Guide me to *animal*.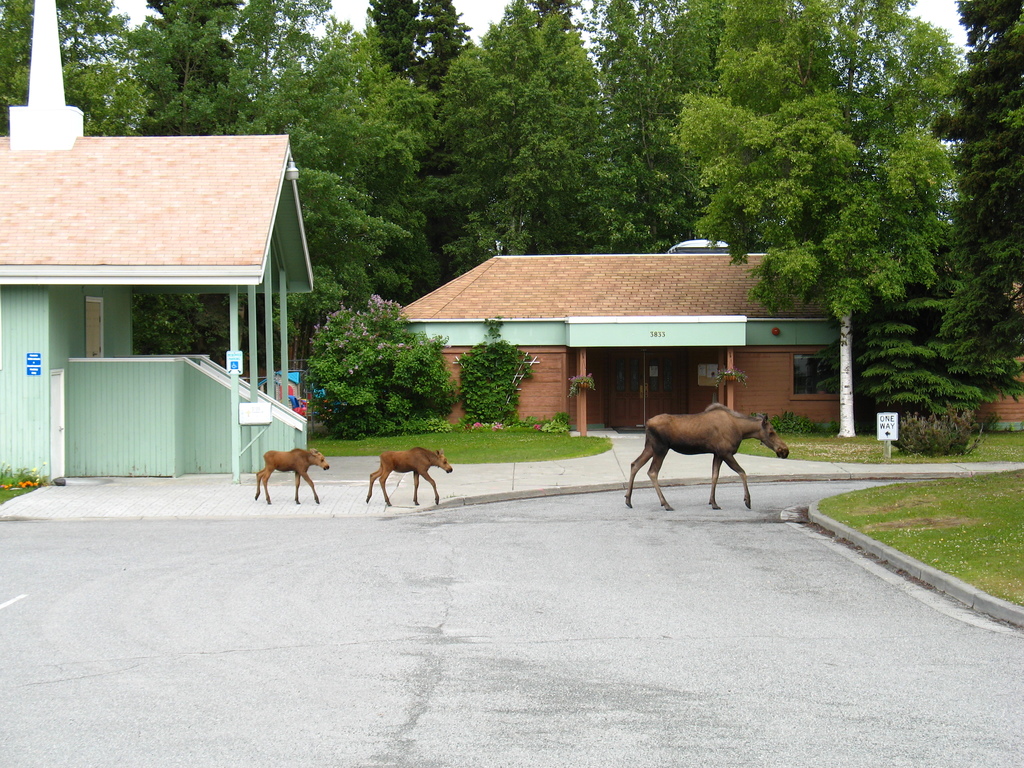
Guidance: <region>621, 399, 790, 511</region>.
